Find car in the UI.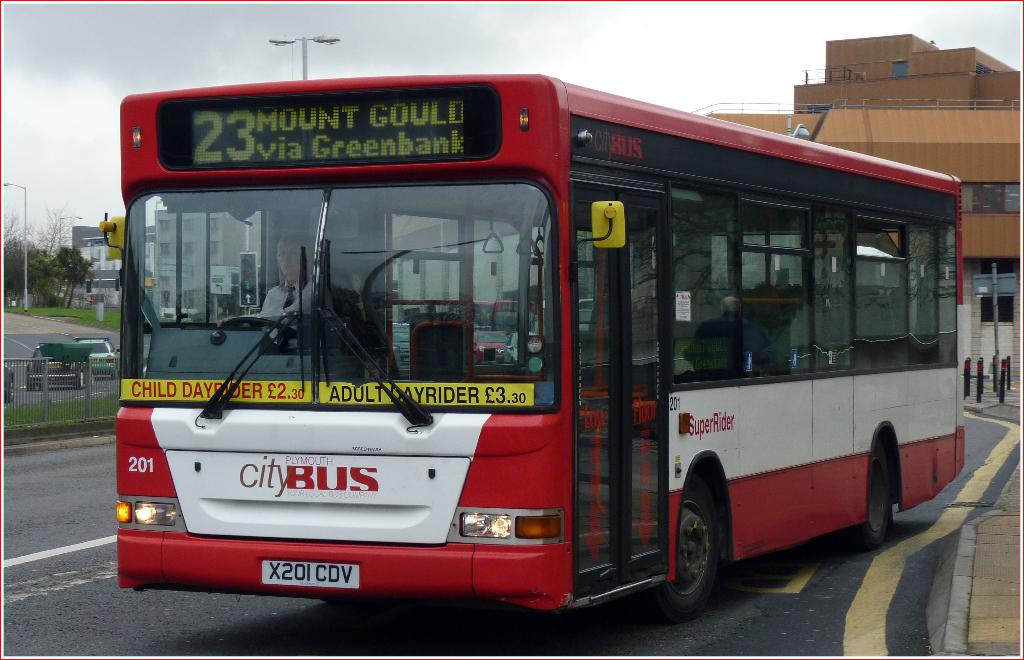
UI element at [473,330,506,365].
